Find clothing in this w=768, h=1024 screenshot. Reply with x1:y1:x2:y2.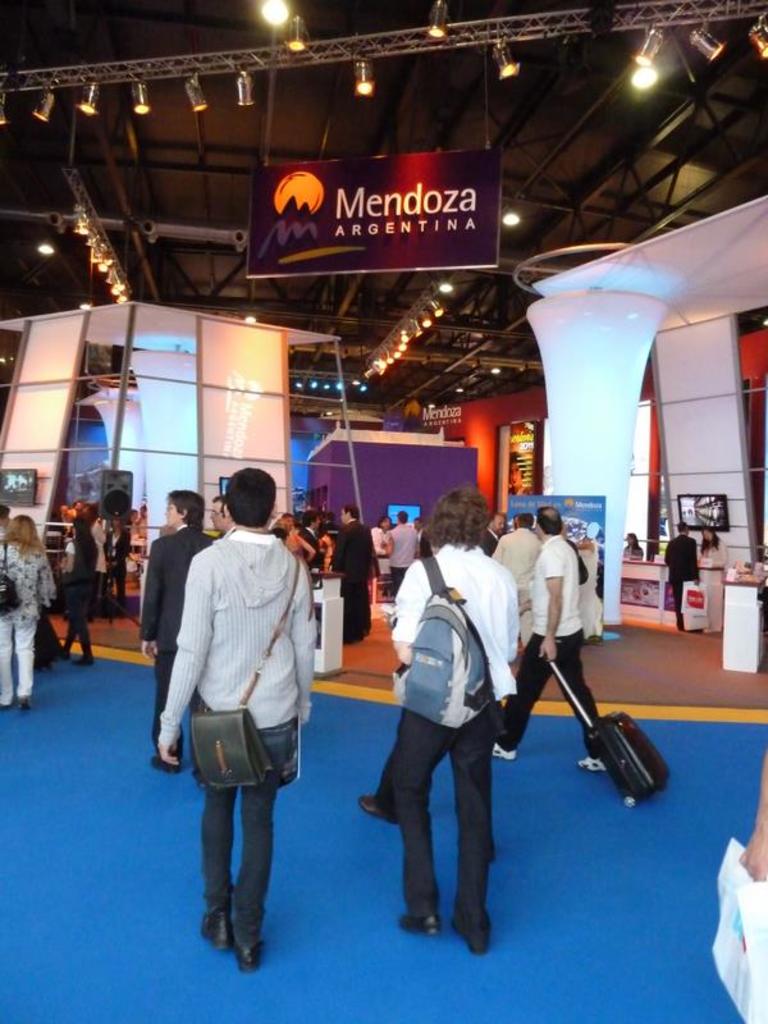
383:518:417:594.
